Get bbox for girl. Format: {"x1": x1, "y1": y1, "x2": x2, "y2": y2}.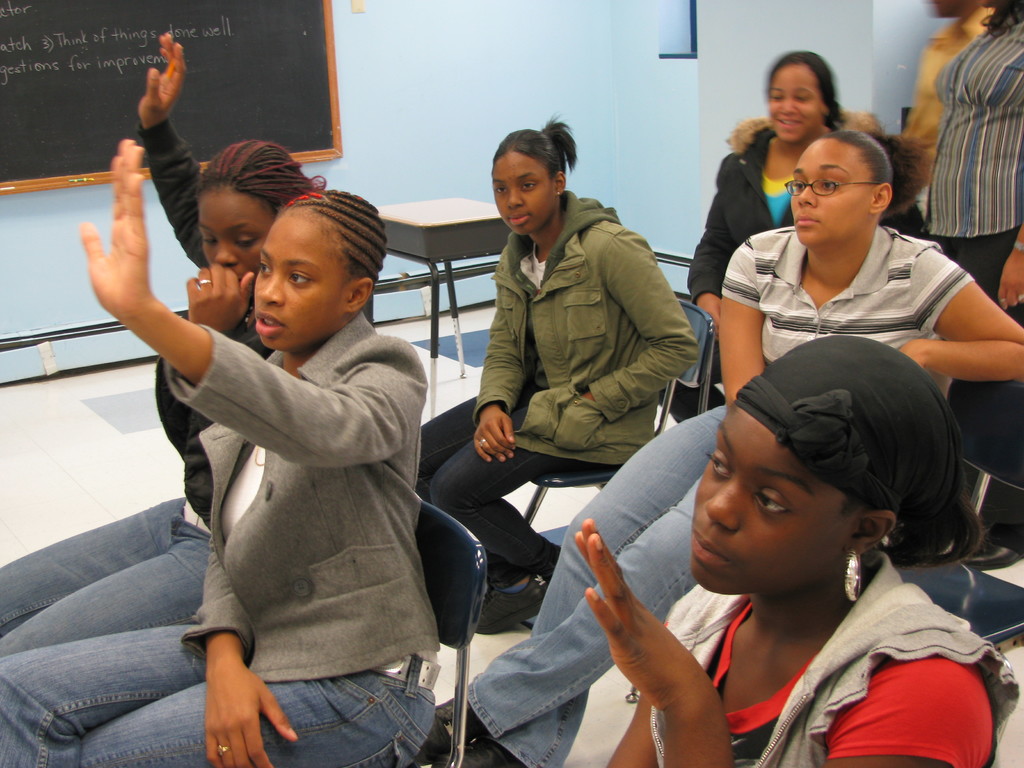
{"x1": 0, "y1": 136, "x2": 440, "y2": 767}.
